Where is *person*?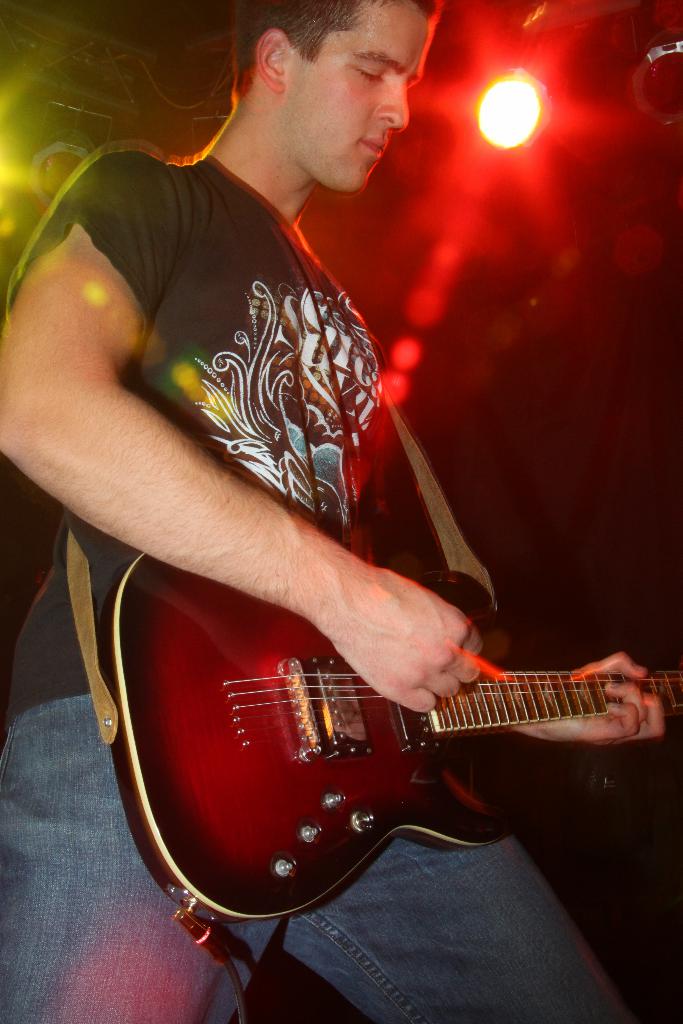
<bbox>57, 0, 562, 990</bbox>.
